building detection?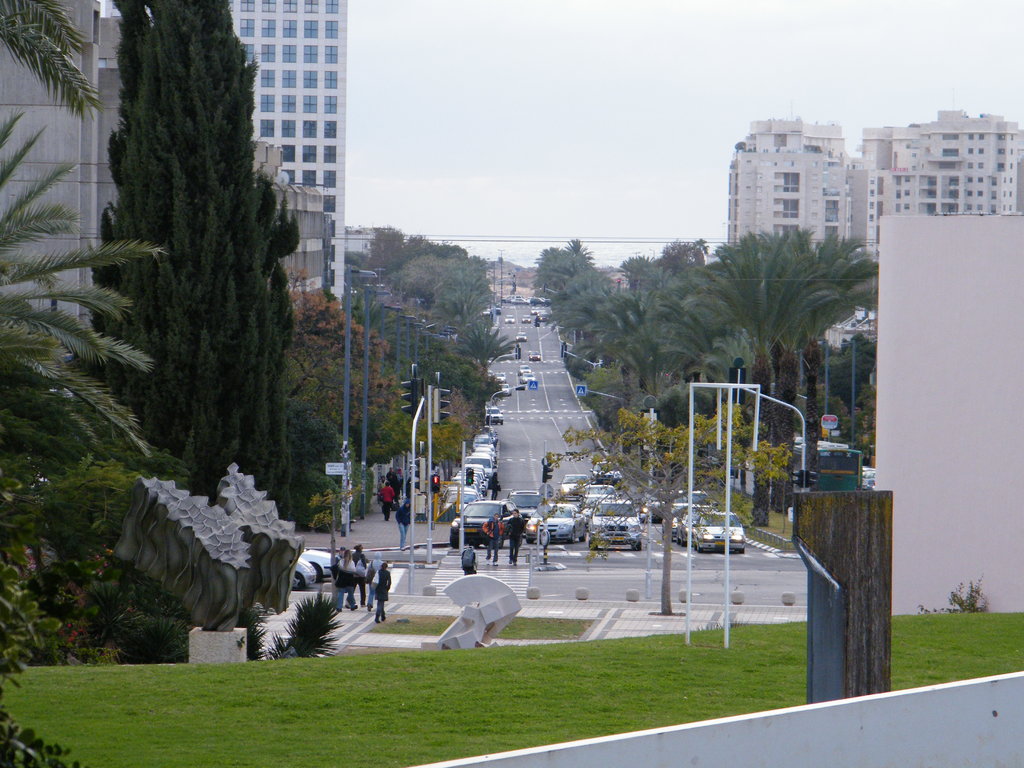
226, 0, 372, 305
